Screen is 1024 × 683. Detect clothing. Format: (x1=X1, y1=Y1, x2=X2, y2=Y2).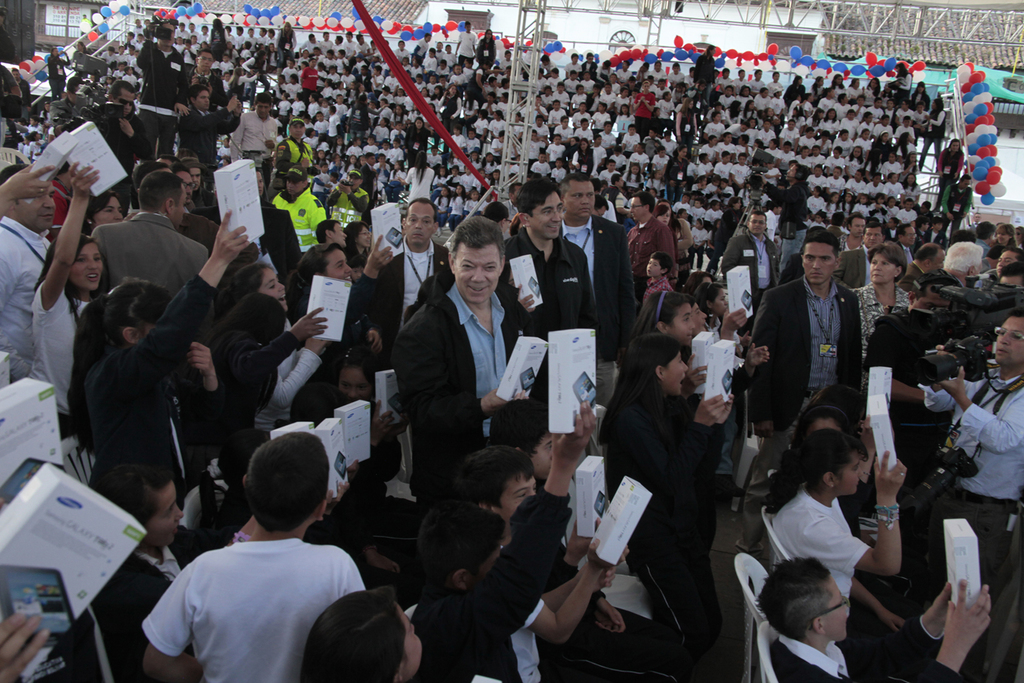
(x1=0, y1=214, x2=44, y2=380).
